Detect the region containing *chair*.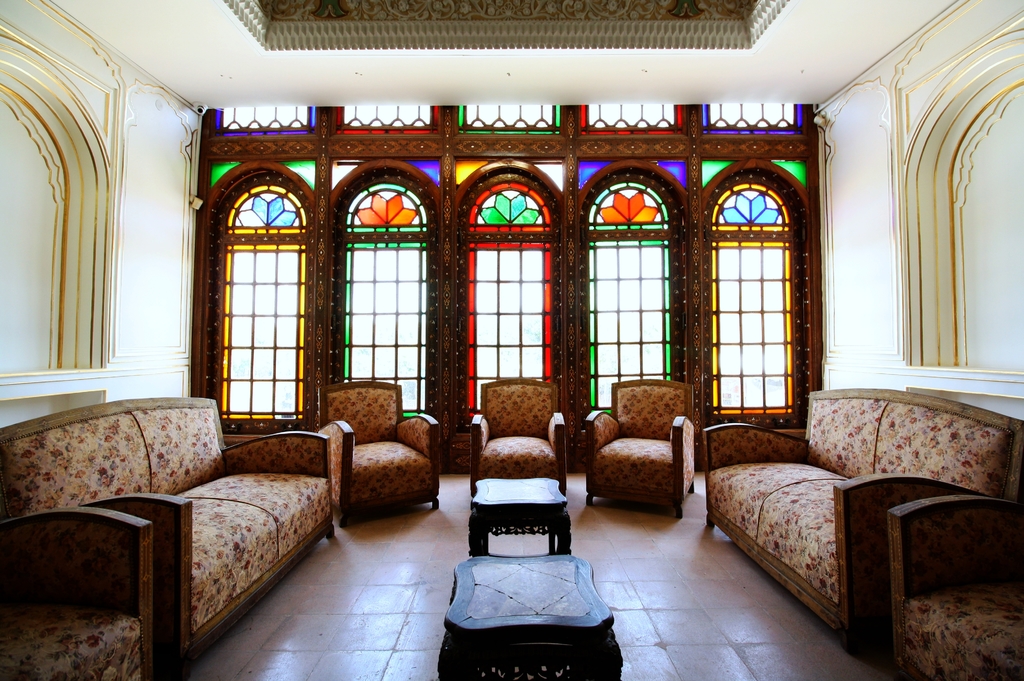
bbox=(465, 377, 569, 502).
